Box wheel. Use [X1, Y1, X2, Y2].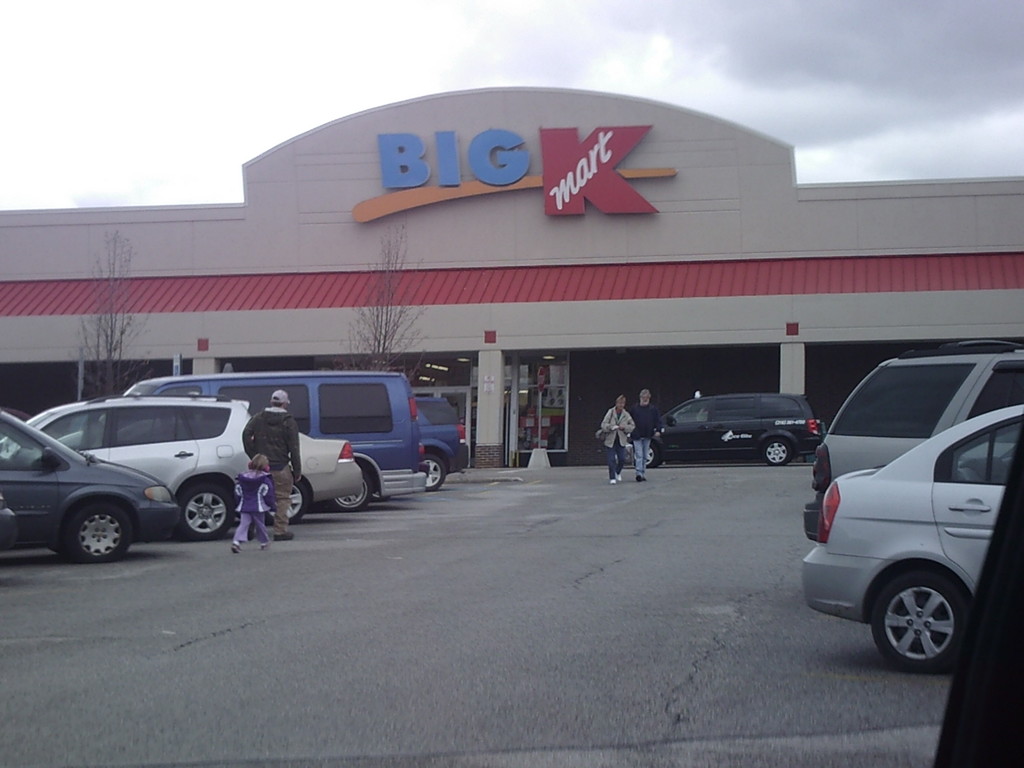
[763, 434, 792, 468].
